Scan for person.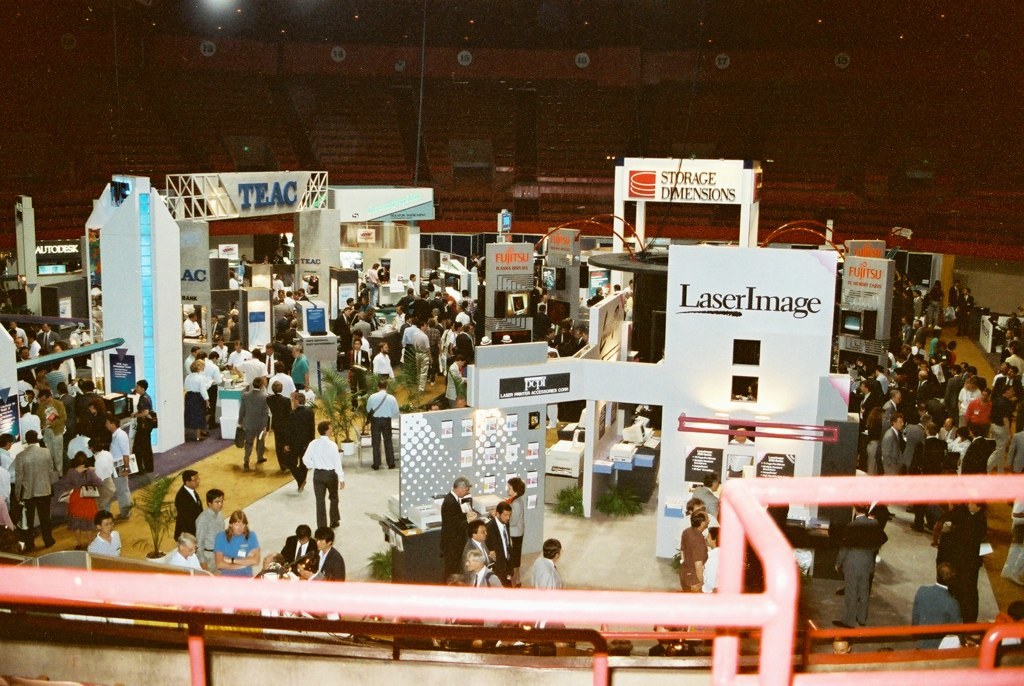
Scan result: (130, 381, 153, 474).
